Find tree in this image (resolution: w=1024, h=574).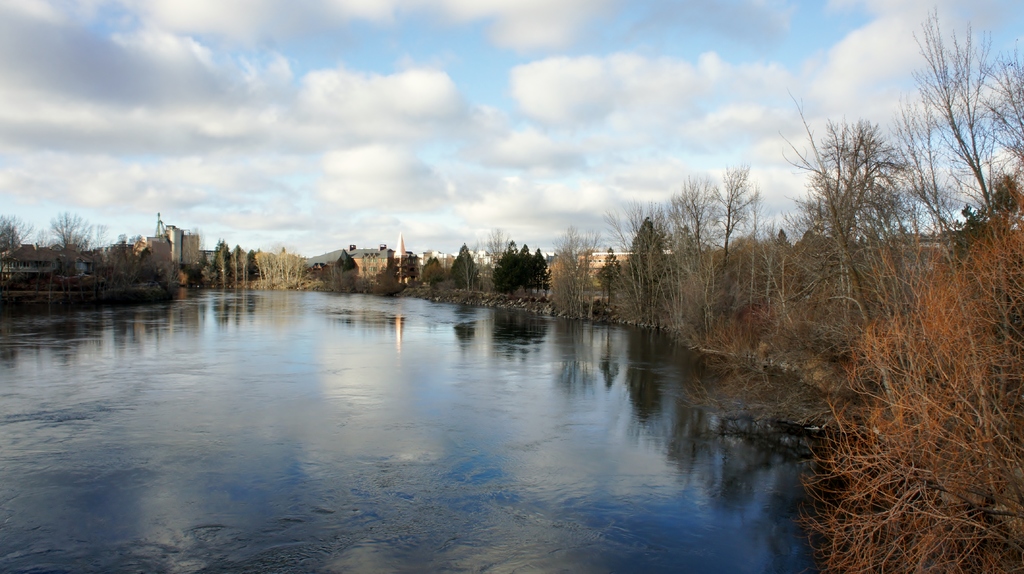
BBox(47, 199, 97, 274).
